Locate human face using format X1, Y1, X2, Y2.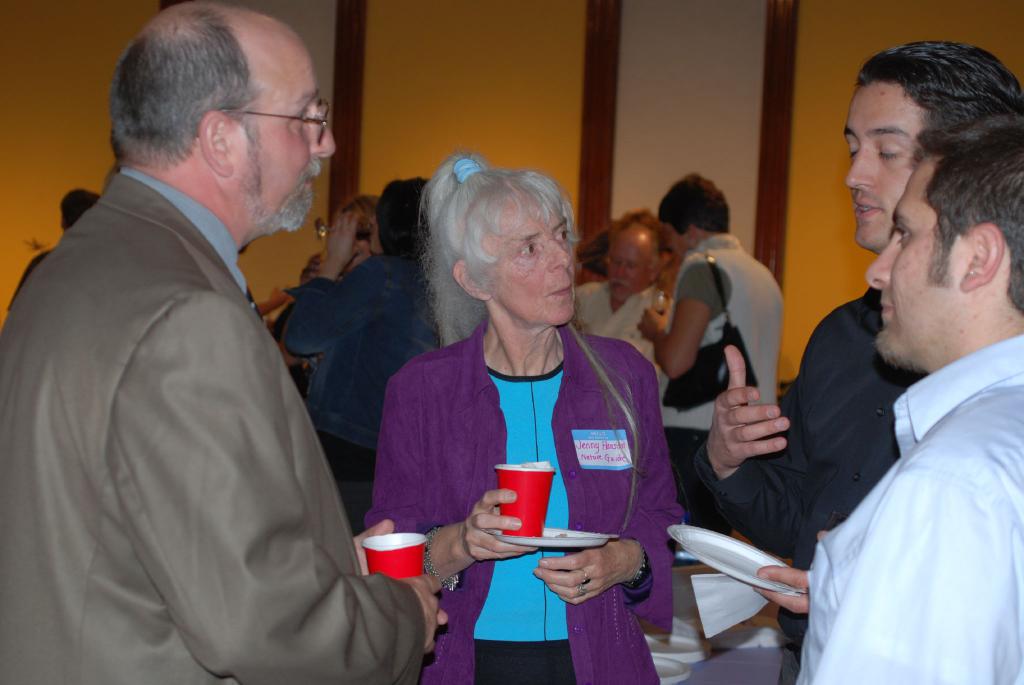
366, 194, 381, 252.
